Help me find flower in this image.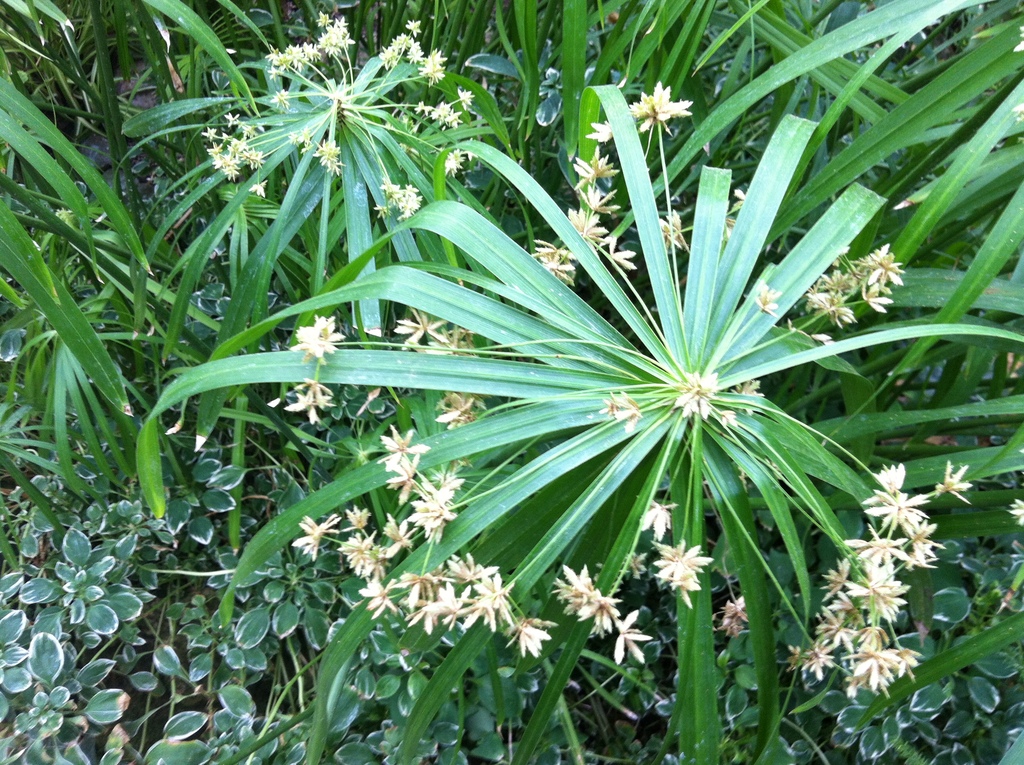
Found it: (x1=618, y1=608, x2=653, y2=670).
